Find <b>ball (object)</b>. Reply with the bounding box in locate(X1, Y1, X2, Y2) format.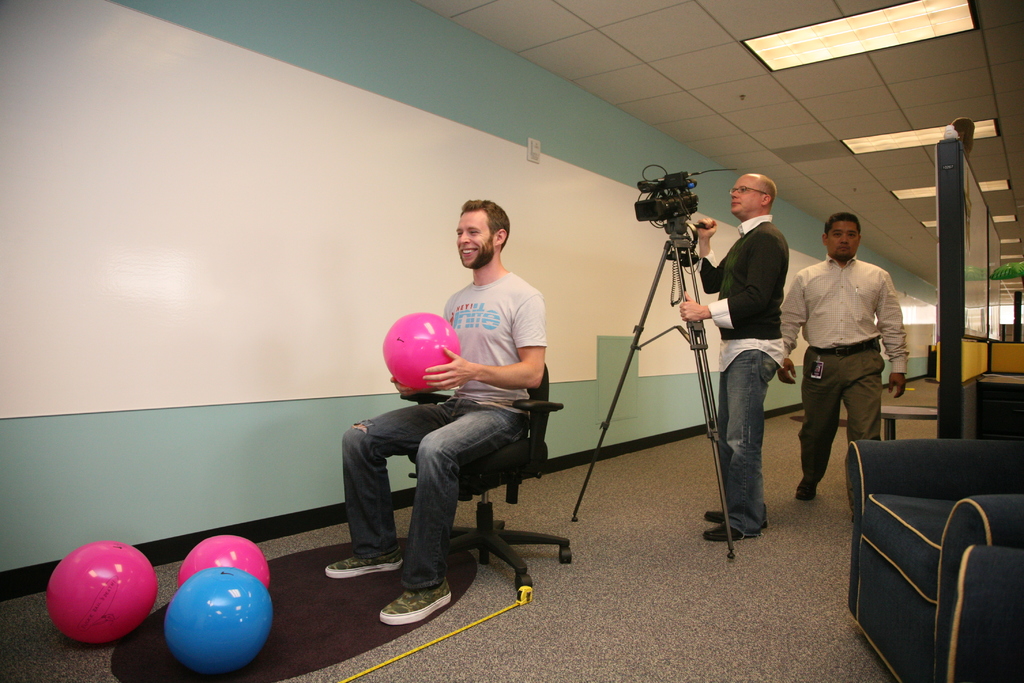
locate(382, 313, 462, 393).
